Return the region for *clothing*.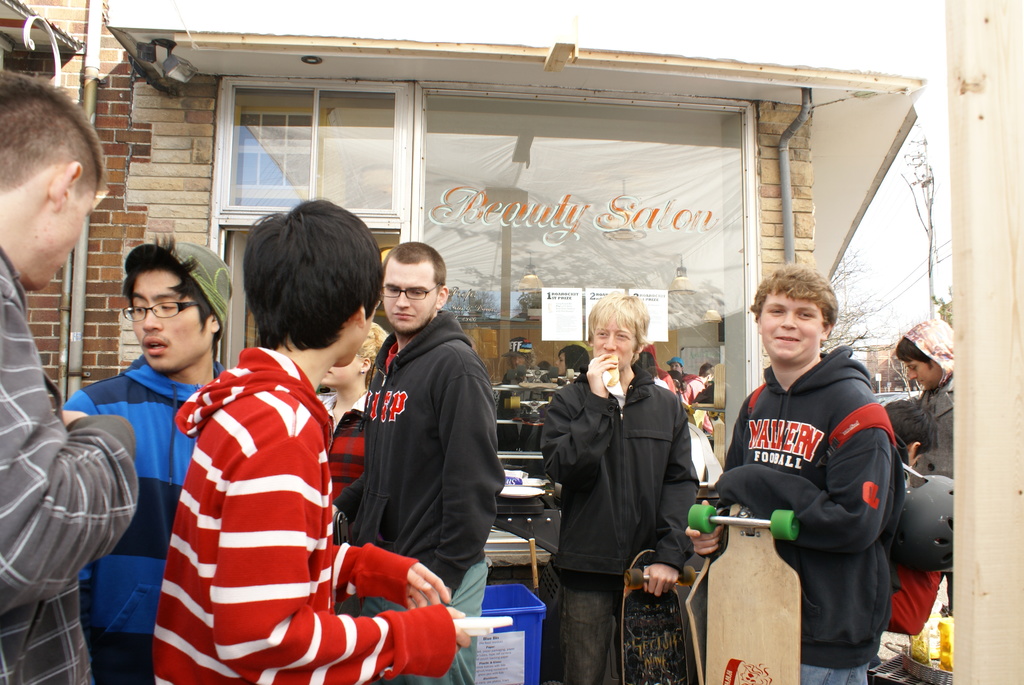
region(675, 372, 707, 410).
